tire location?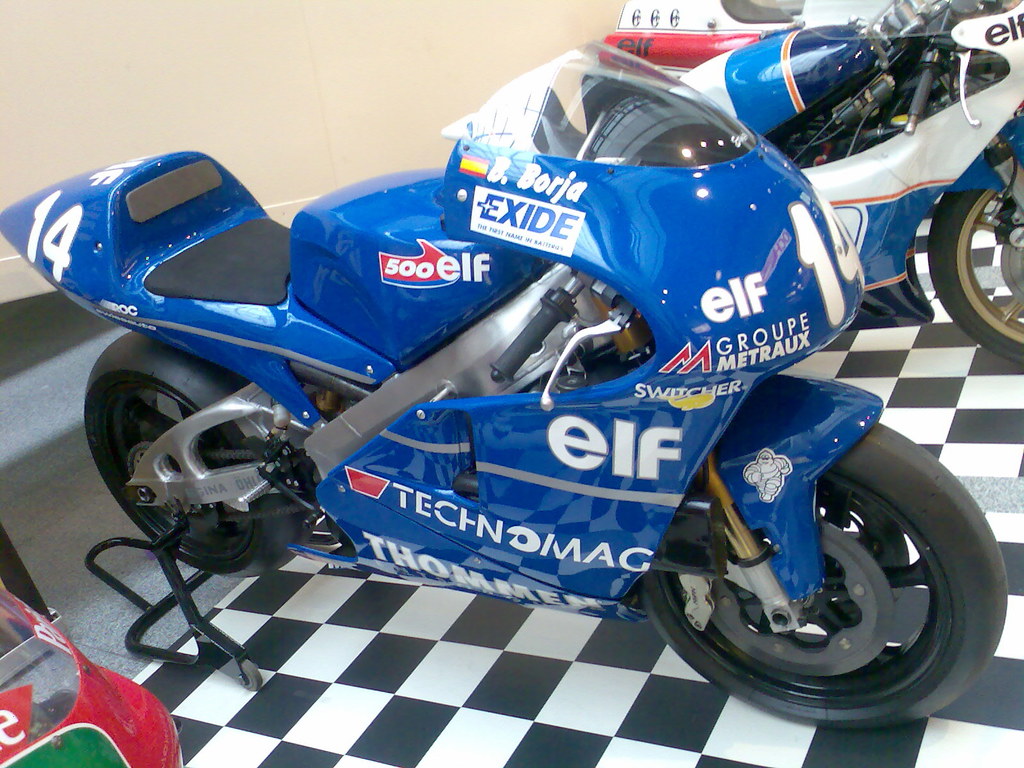
region(662, 397, 993, 733)
